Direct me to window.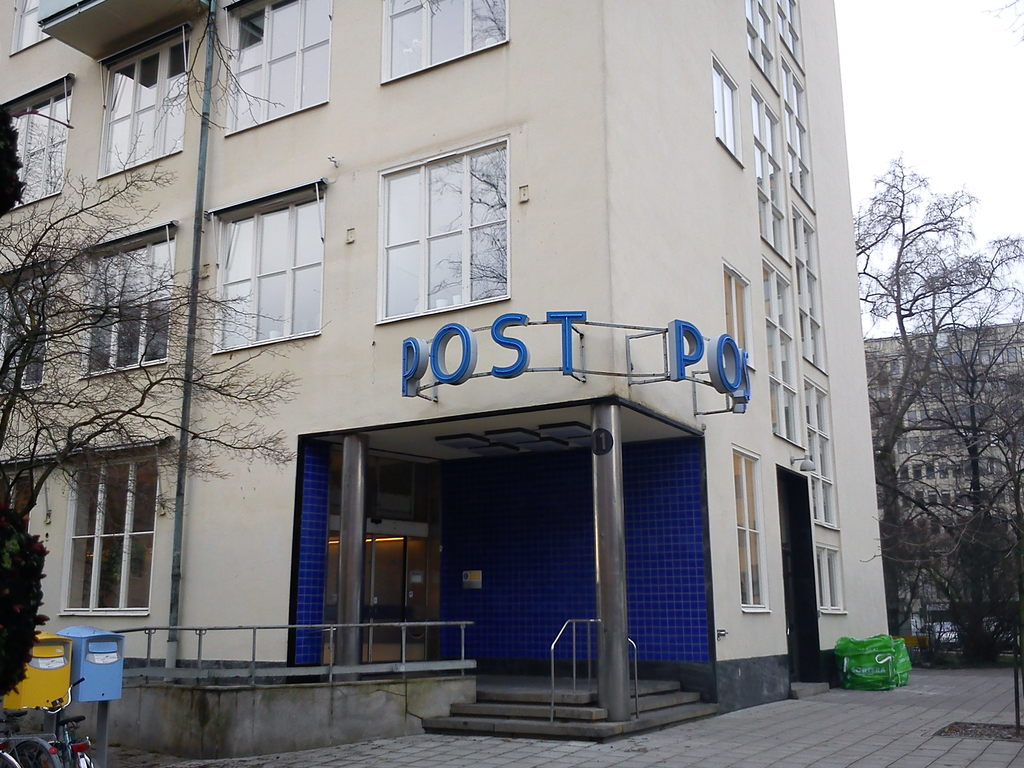
Direction: crop(382, 0, 510, 82).
